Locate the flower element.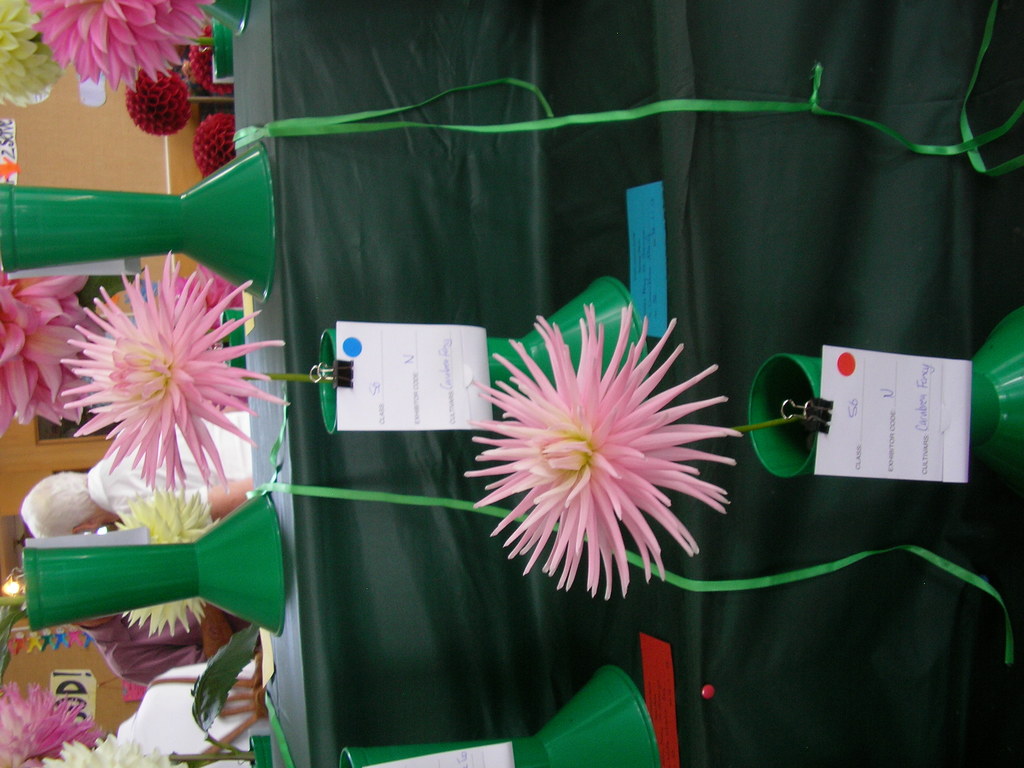
Element bbox: box=[58, 252, 288, 497].
